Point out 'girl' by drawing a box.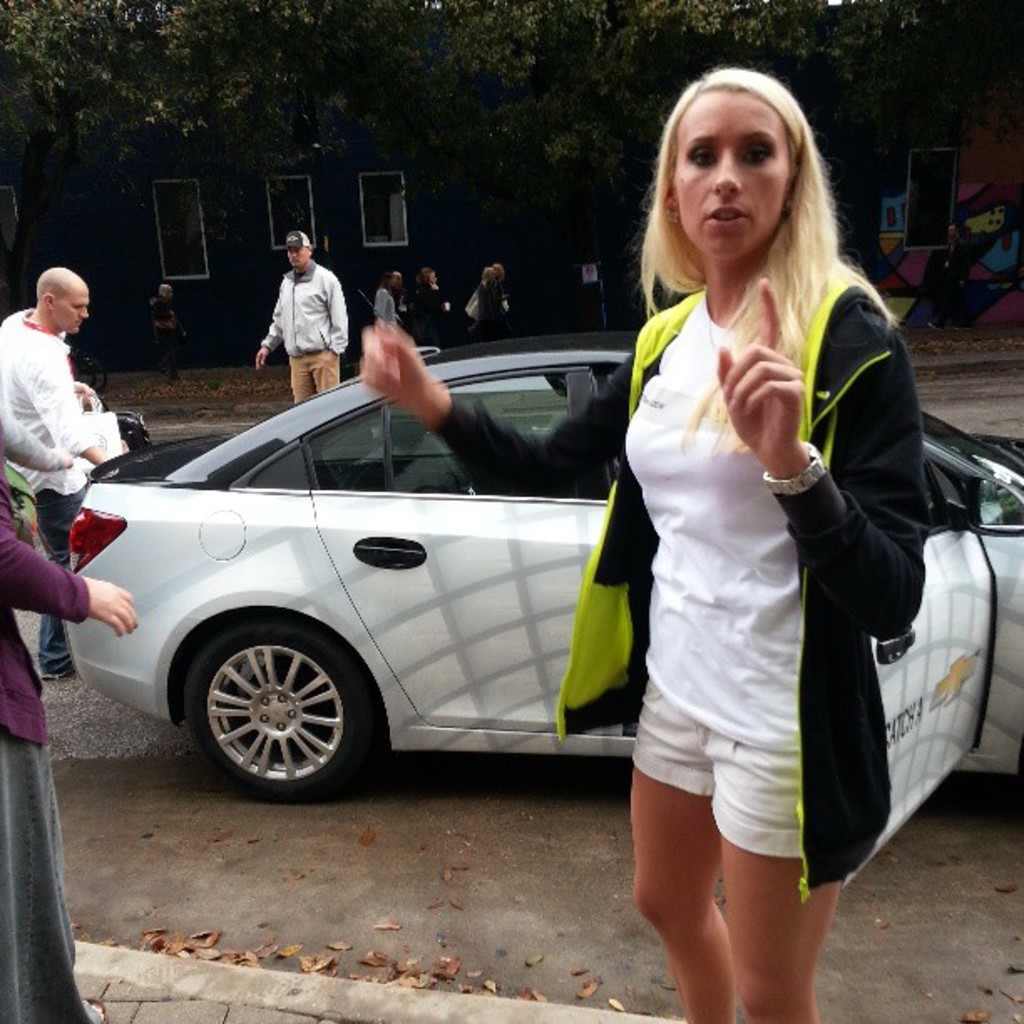
crop(152, 281, 181, 388).
